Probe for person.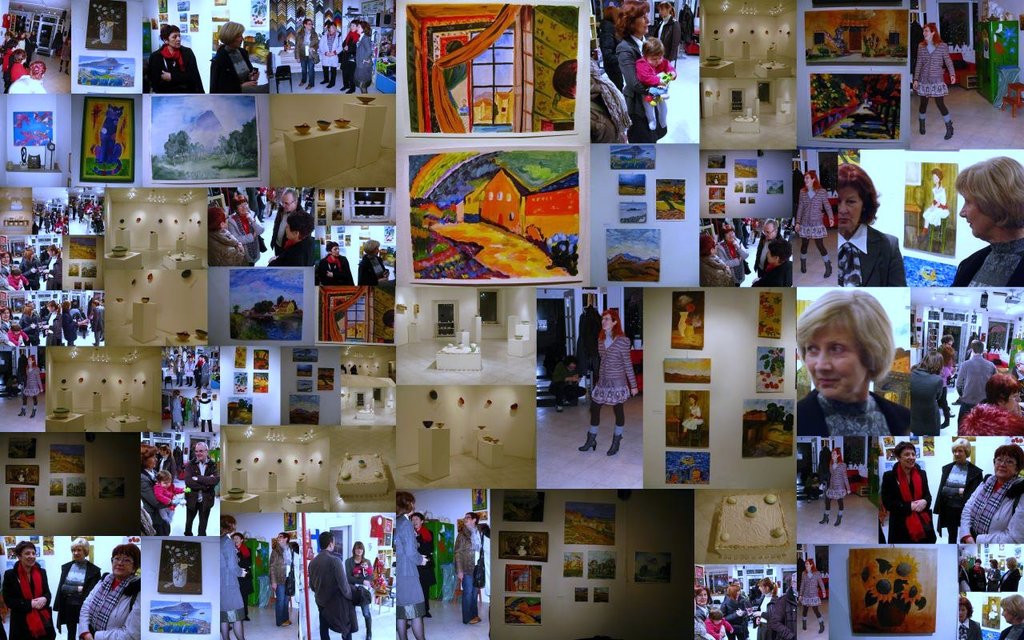
Probe result: (left=458, top=509, right=486, bottom=631).
